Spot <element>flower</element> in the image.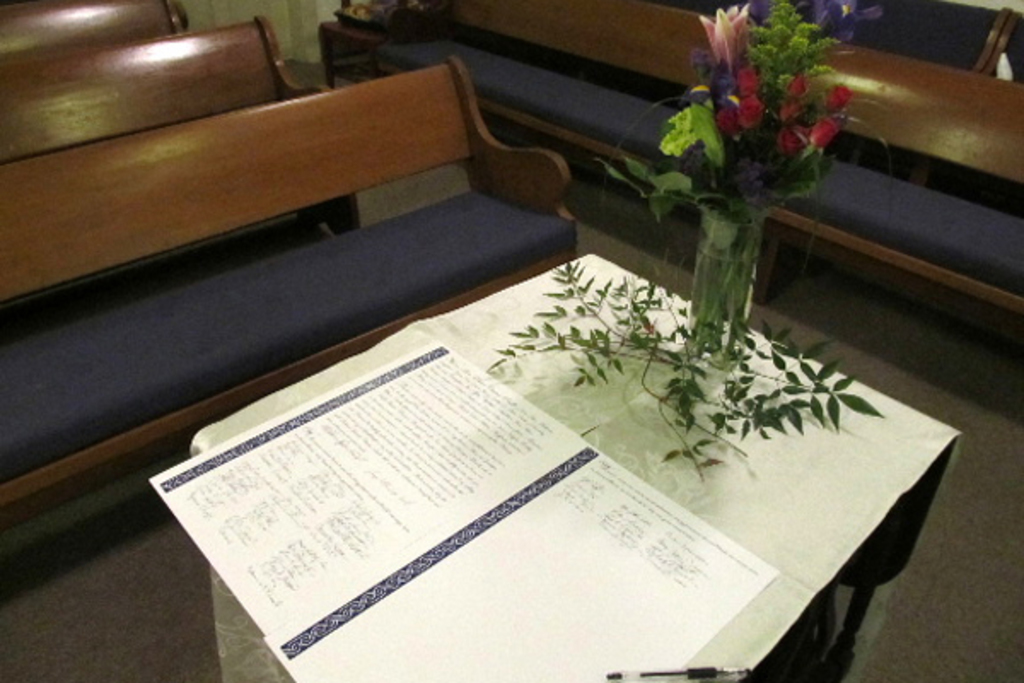
<element>flower</element> found at 817,79,853,116.
